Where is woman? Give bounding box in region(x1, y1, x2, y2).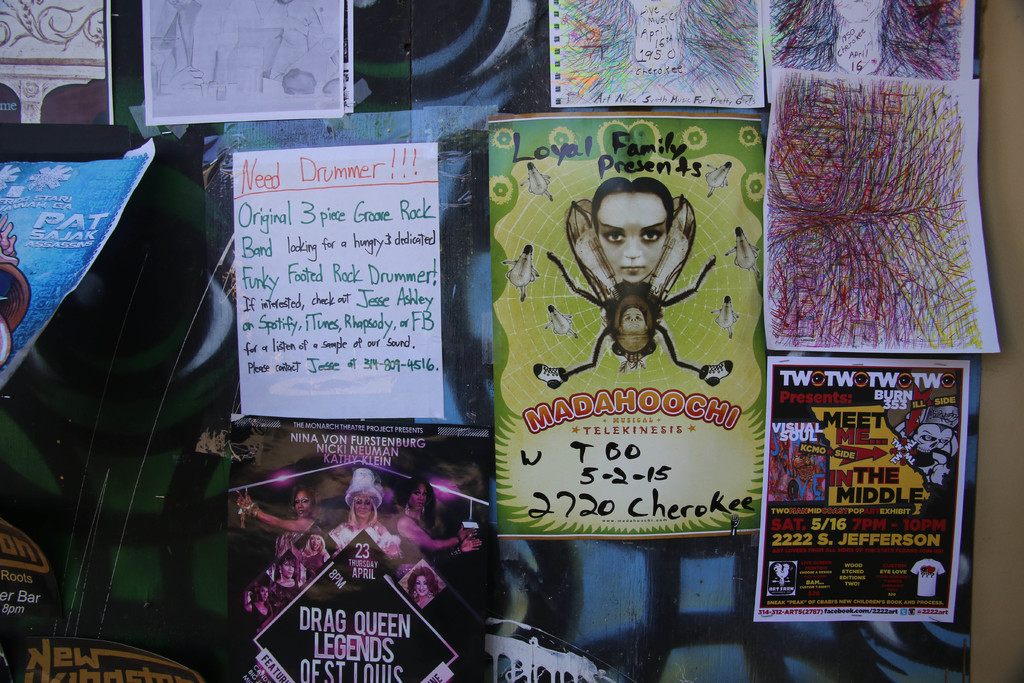
region(396, 476, 483, 562).
